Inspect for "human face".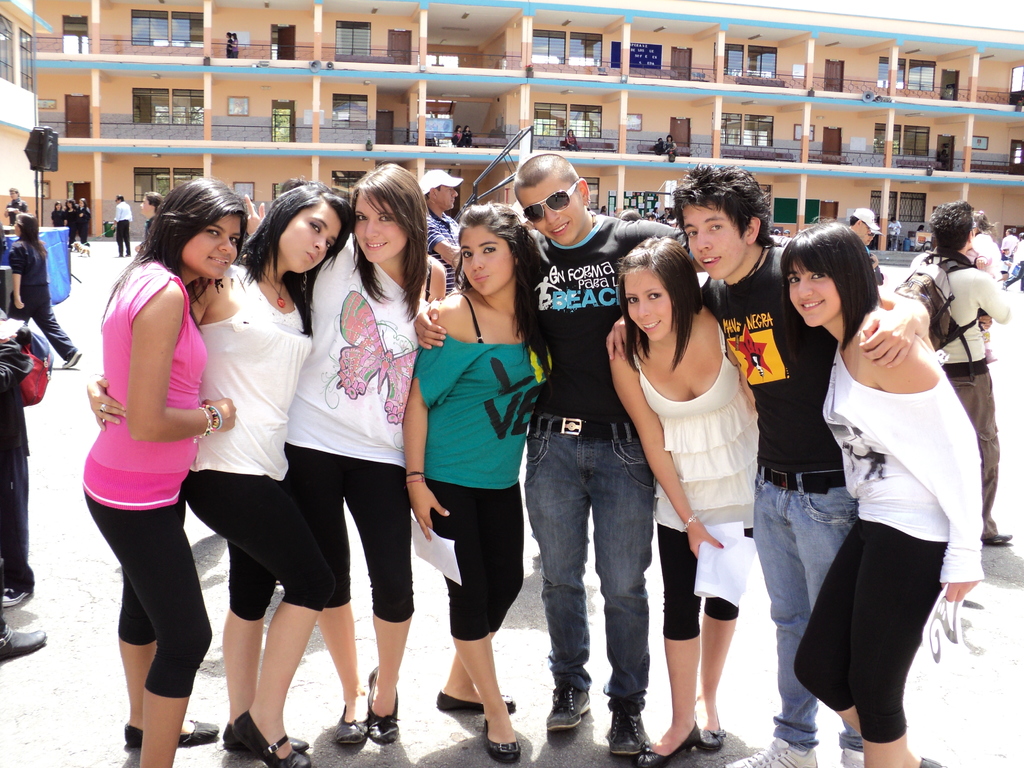
Inspection: locate(439, 182, 456, 207).
